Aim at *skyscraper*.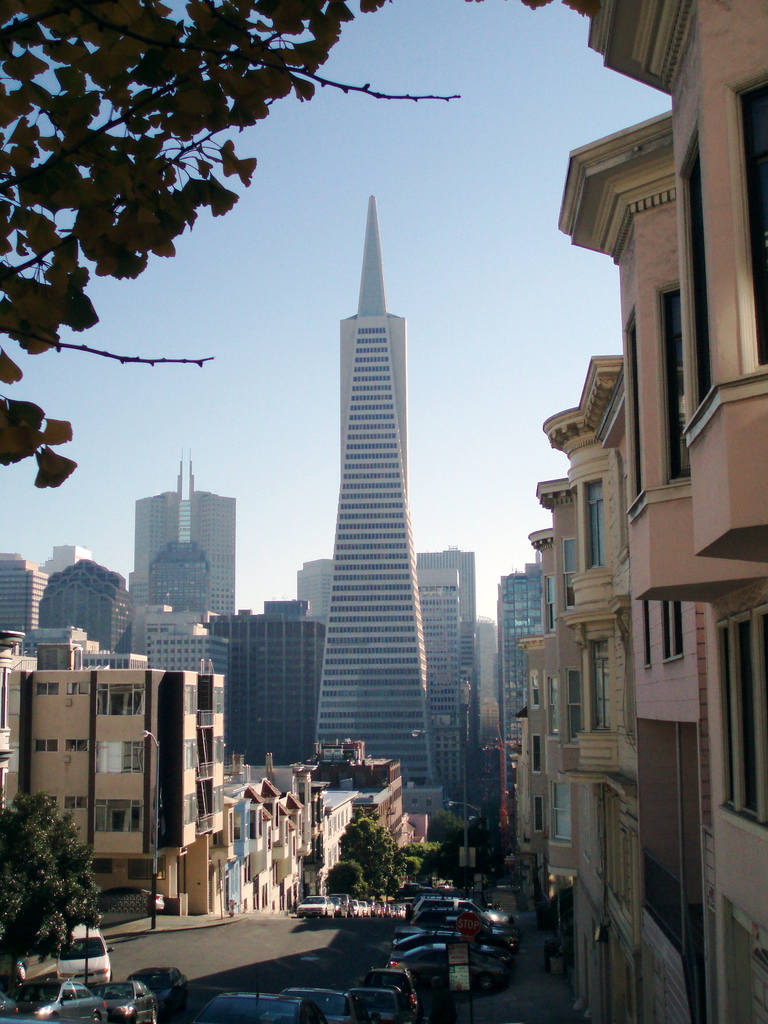
Aimed at pyautogui.locateOnScreen(298, 541, 474, 814).
